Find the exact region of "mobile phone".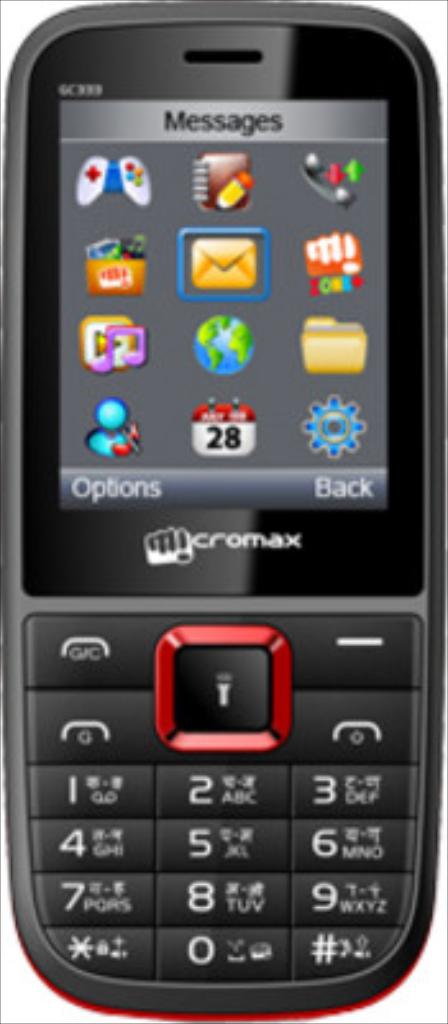
Exact region: BBox(0, 0, 445, 1021).
